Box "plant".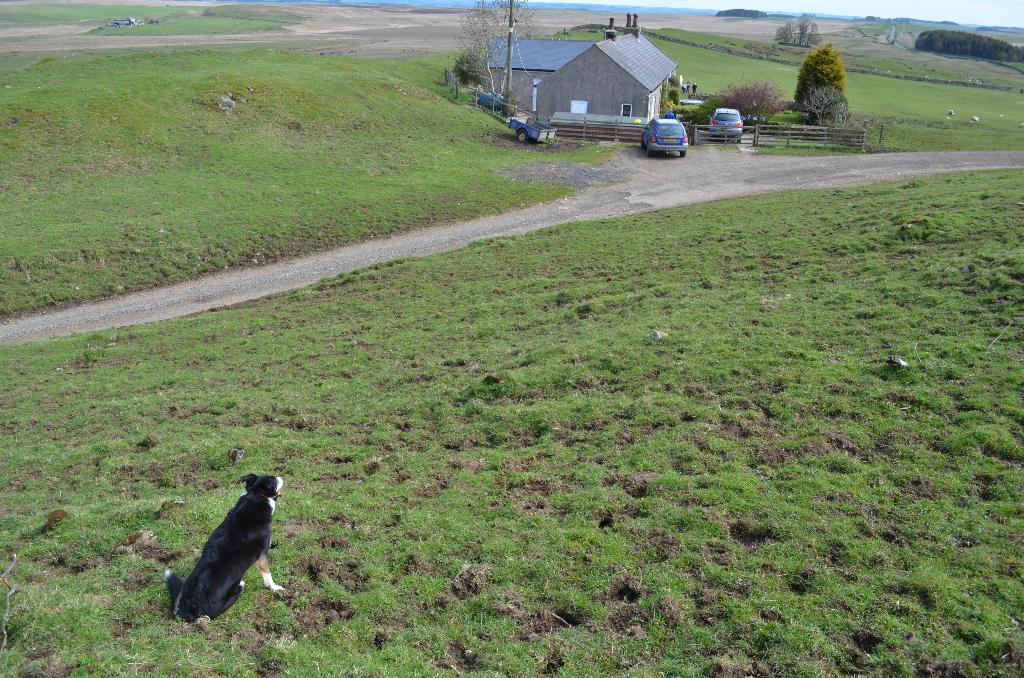
region(669, 101, 698, 114).
